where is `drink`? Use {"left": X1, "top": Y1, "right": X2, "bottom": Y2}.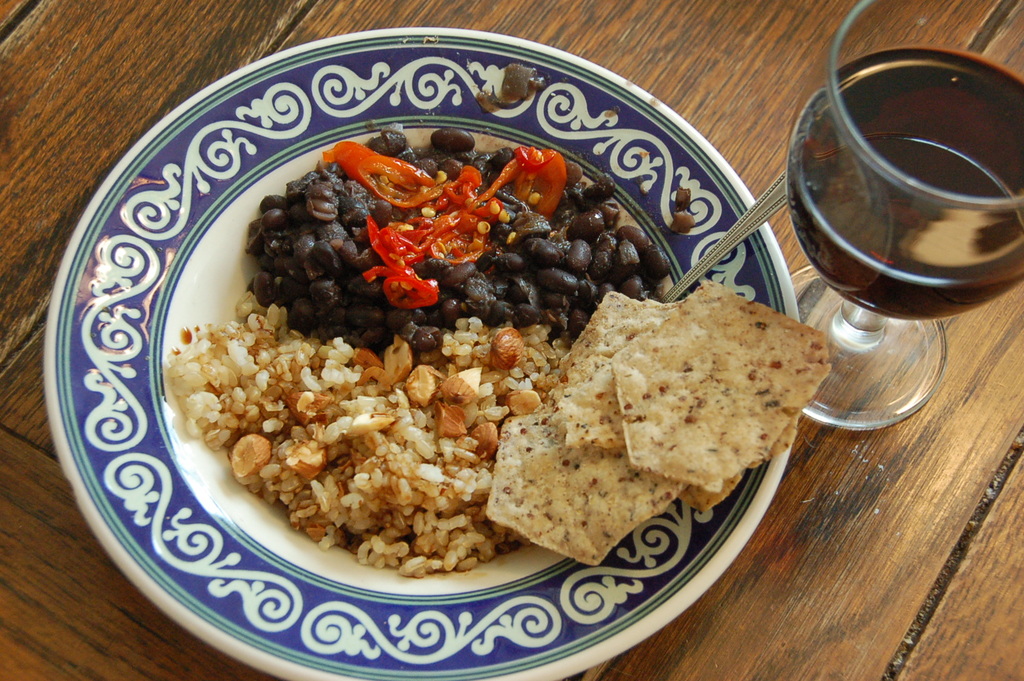
{"left": 785, "top": 37, "right": 1017, "bottom": 323}.
